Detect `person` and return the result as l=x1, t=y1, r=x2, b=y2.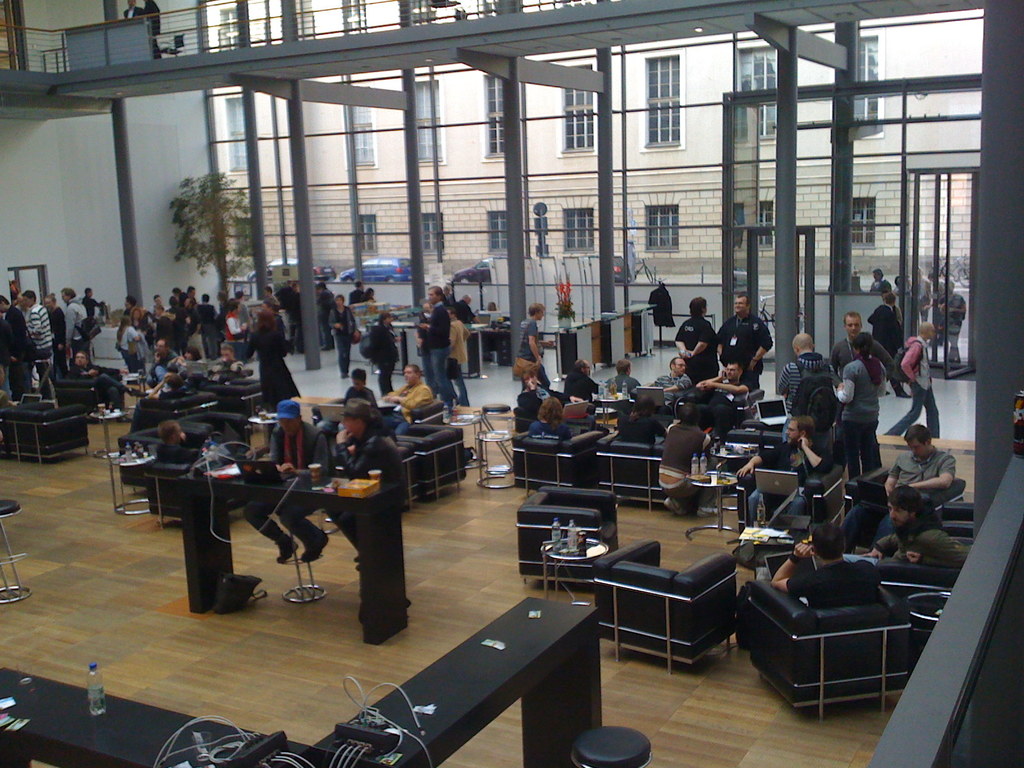
l=769, t=516, r=883, b=617.
